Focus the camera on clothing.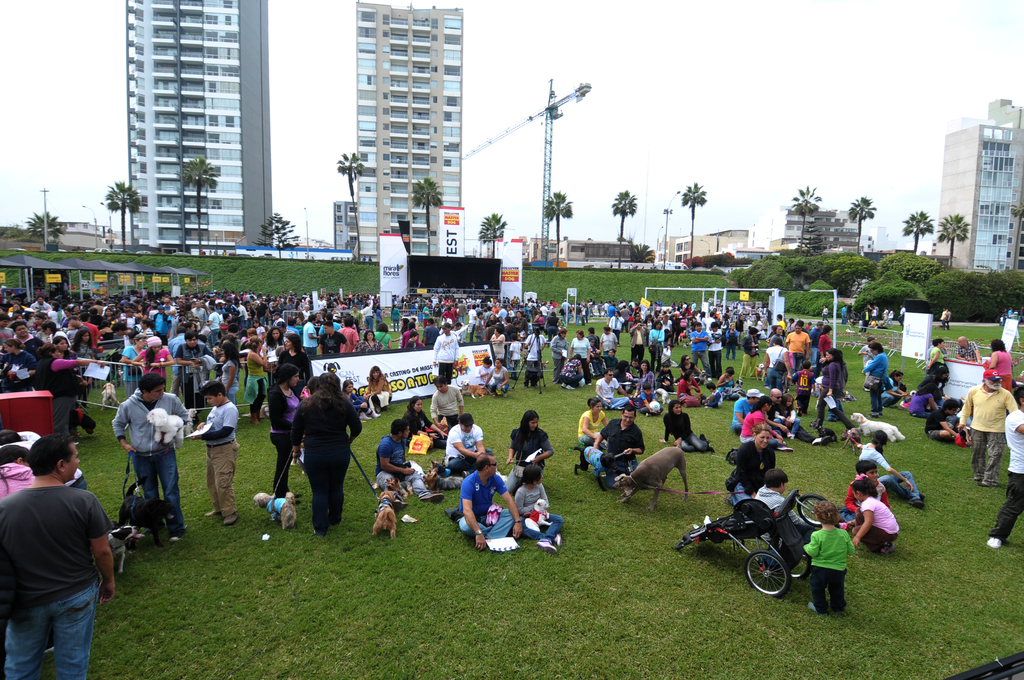
Focus region: BBox(628, 325, 646, 360).
